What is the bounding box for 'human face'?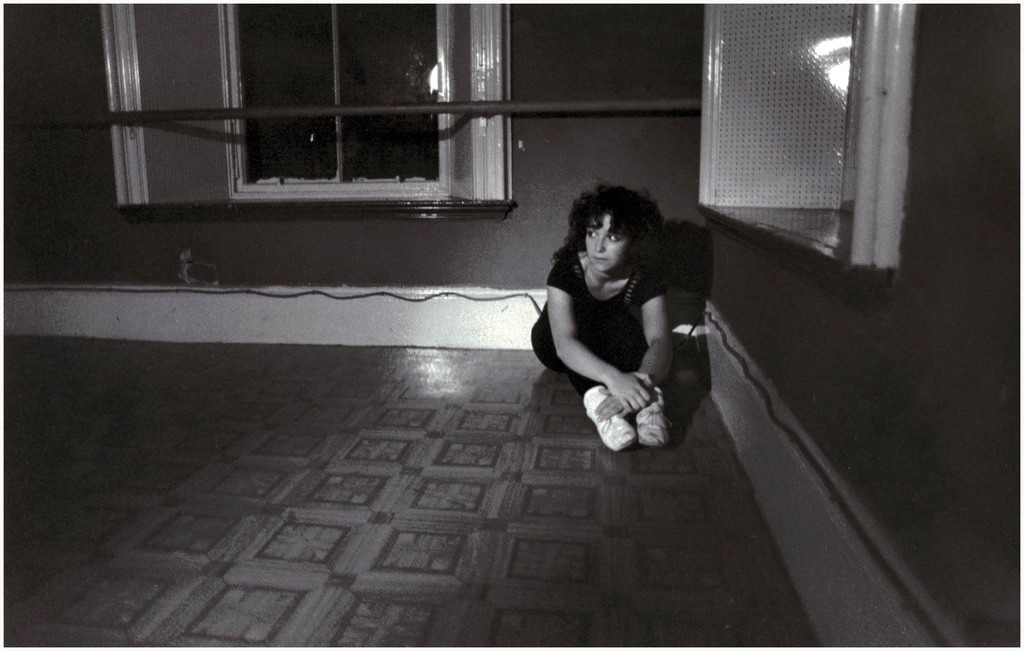
586, 220, 631, 272.
